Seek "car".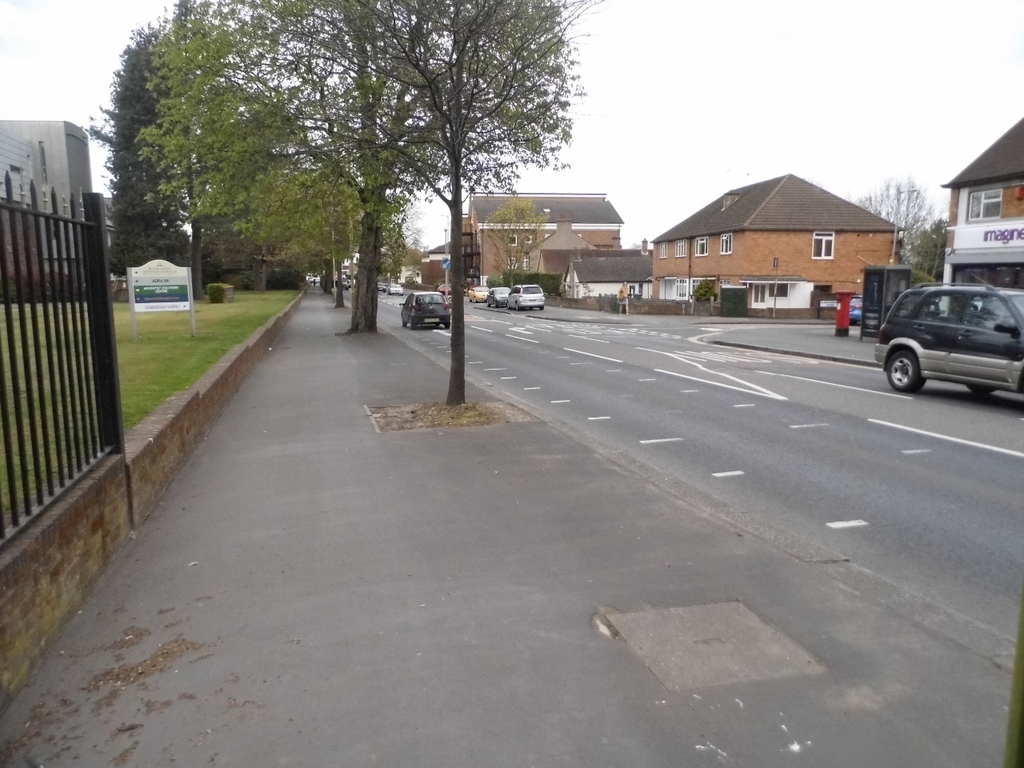
bbox(400, 290, 448, 330).
